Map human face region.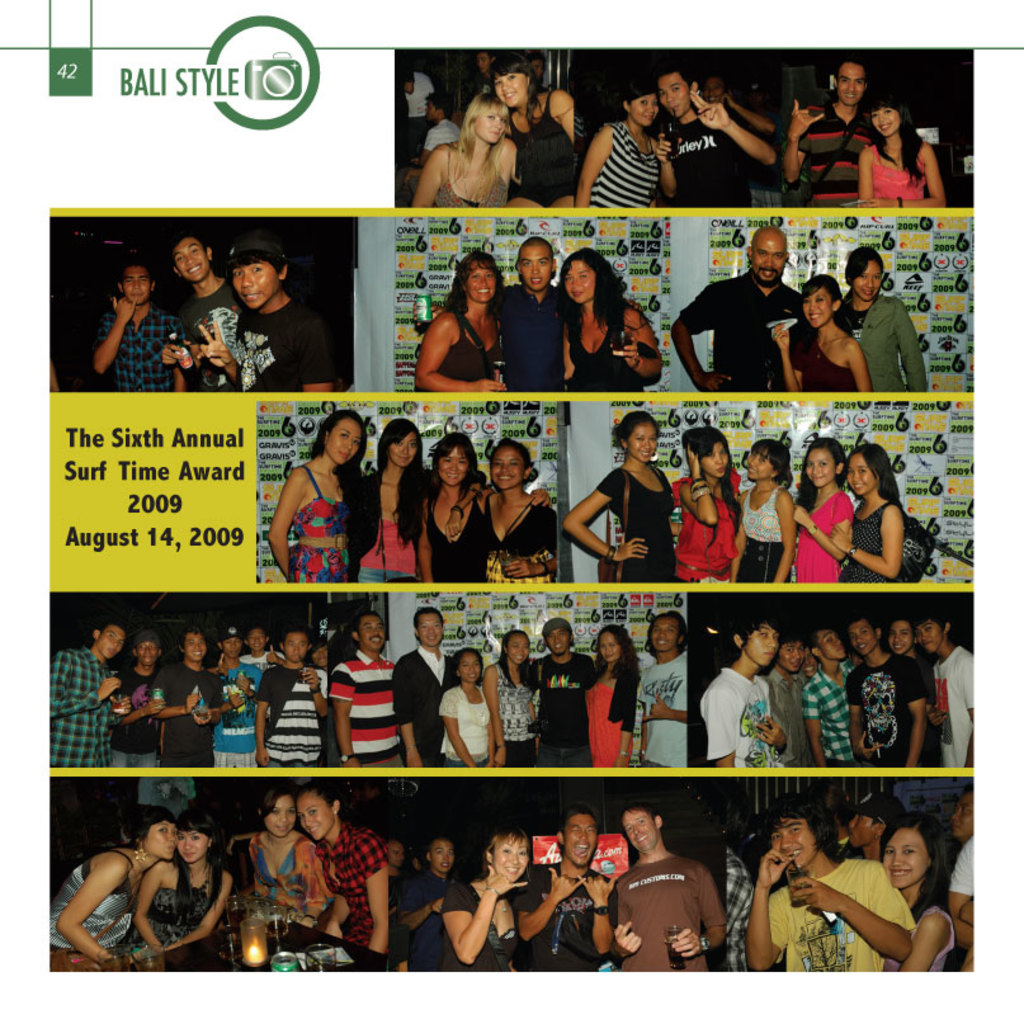
Mapped to (506,634,527,661).
